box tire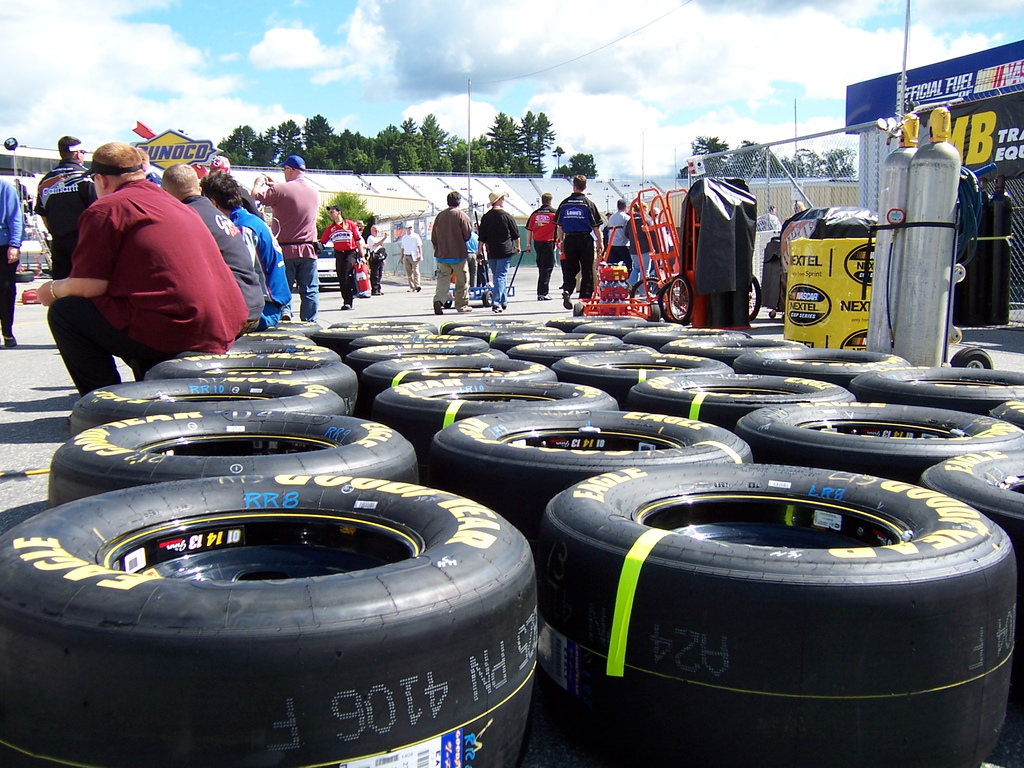
box=[746, 277, 764, 327]
